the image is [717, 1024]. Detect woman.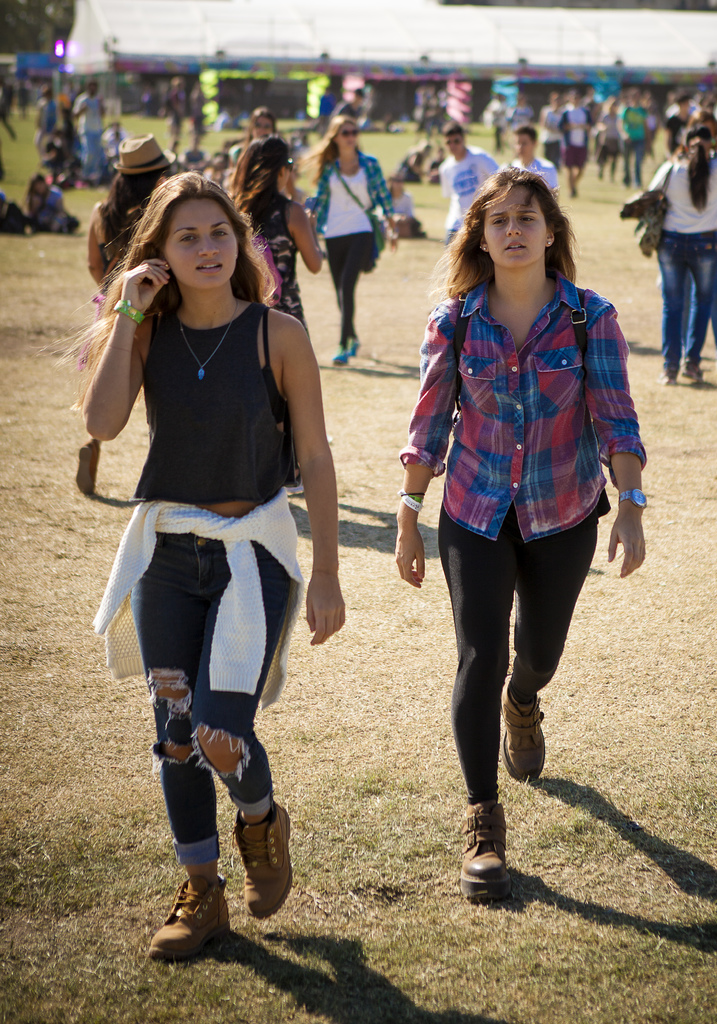
Detection: [20,173,79,232].
